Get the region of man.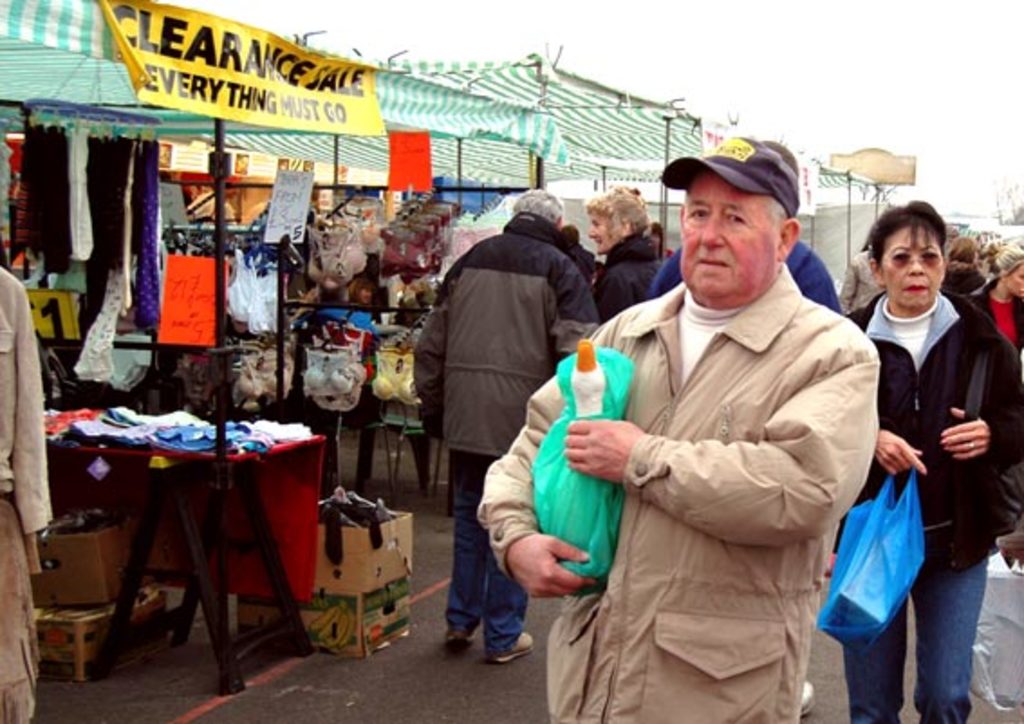
box=[647, 137, 845, 323].
